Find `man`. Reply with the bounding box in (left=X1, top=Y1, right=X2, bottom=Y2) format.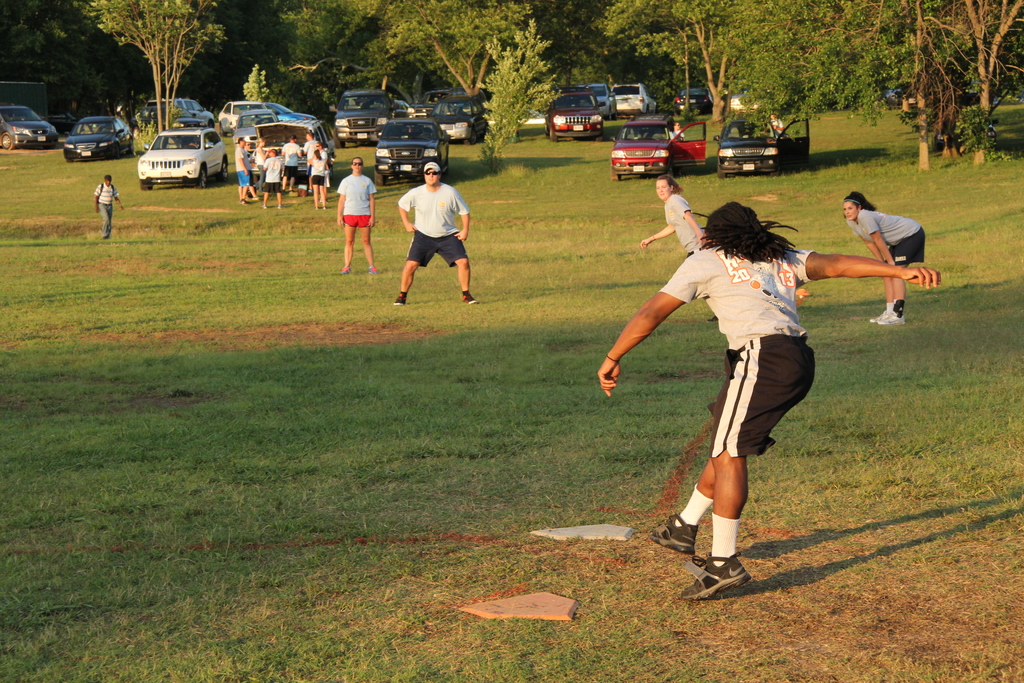
(left=752, top=106, right=790, bottom=144).
